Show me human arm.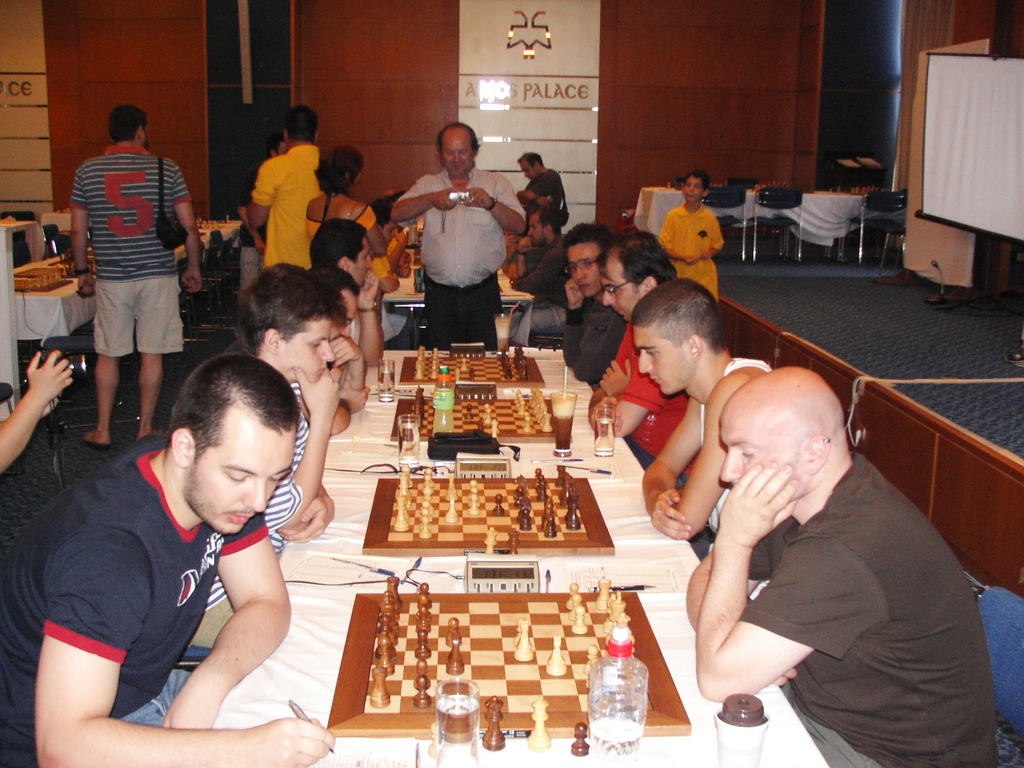
human arm is here: box(692, 219, 719, 266).
